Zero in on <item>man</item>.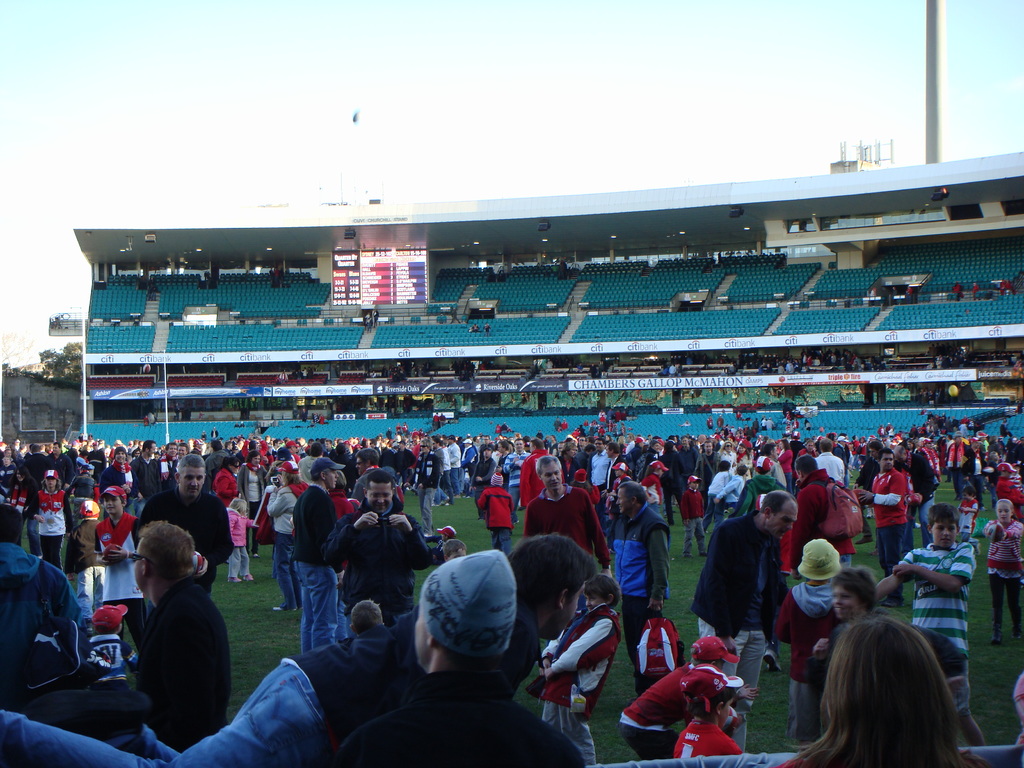
Zeroed in: (668,361,678,380).
